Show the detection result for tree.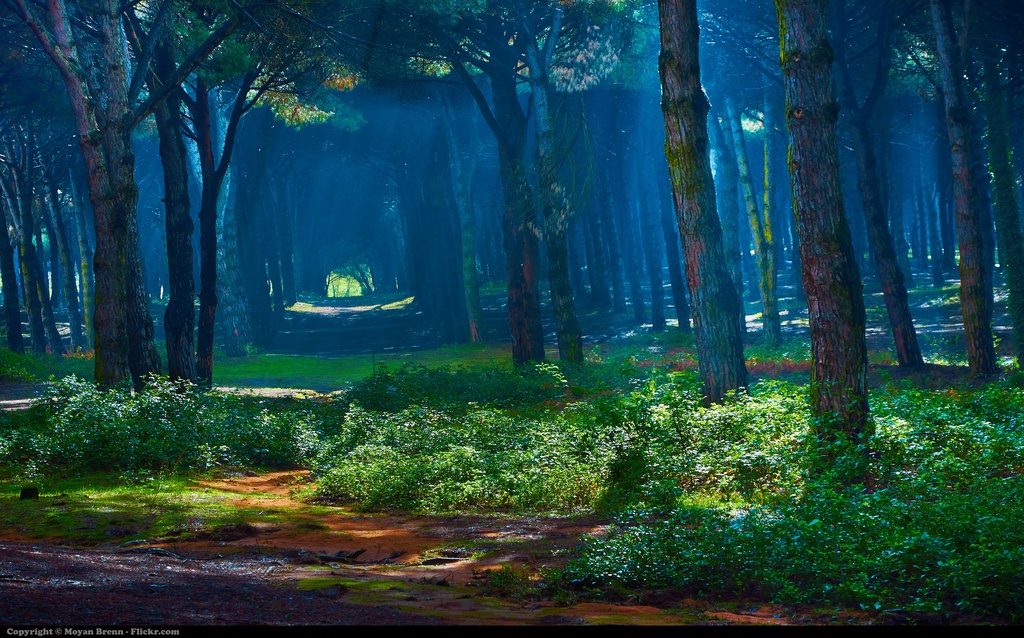
(273, 109, 365, 306).
